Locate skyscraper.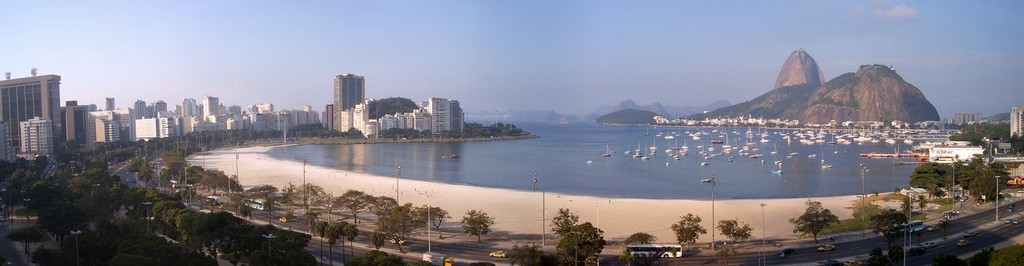
Bounding box: 416/107/422/130.
